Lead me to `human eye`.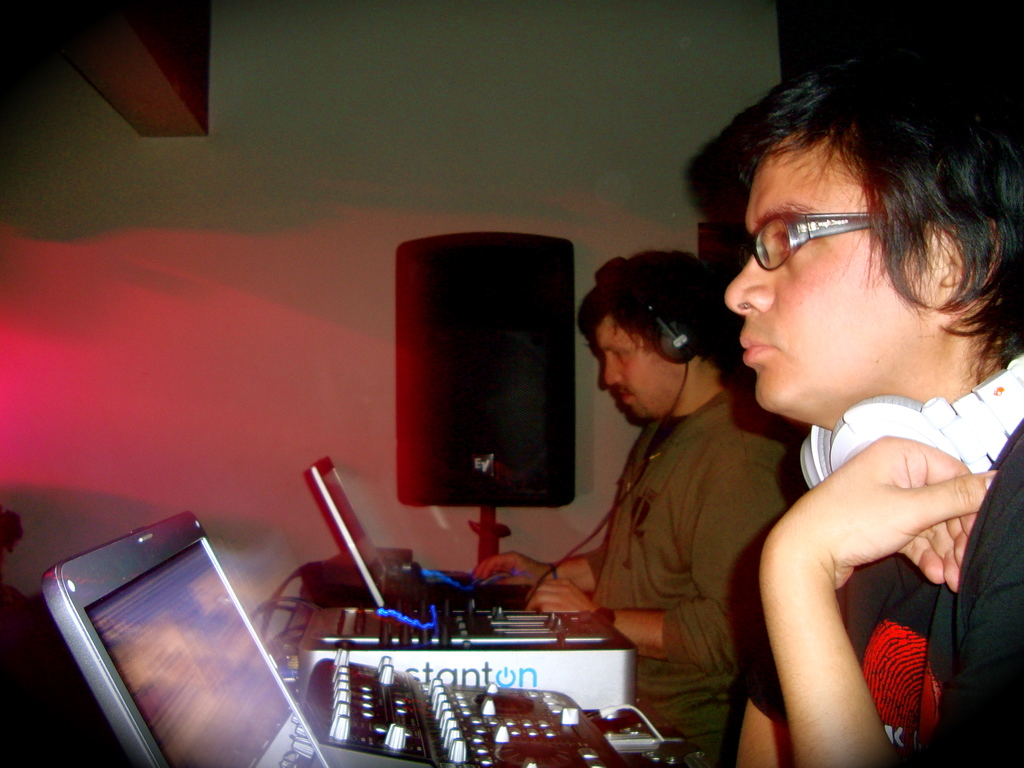
Lead to detection(612, 352, 626, 362).
